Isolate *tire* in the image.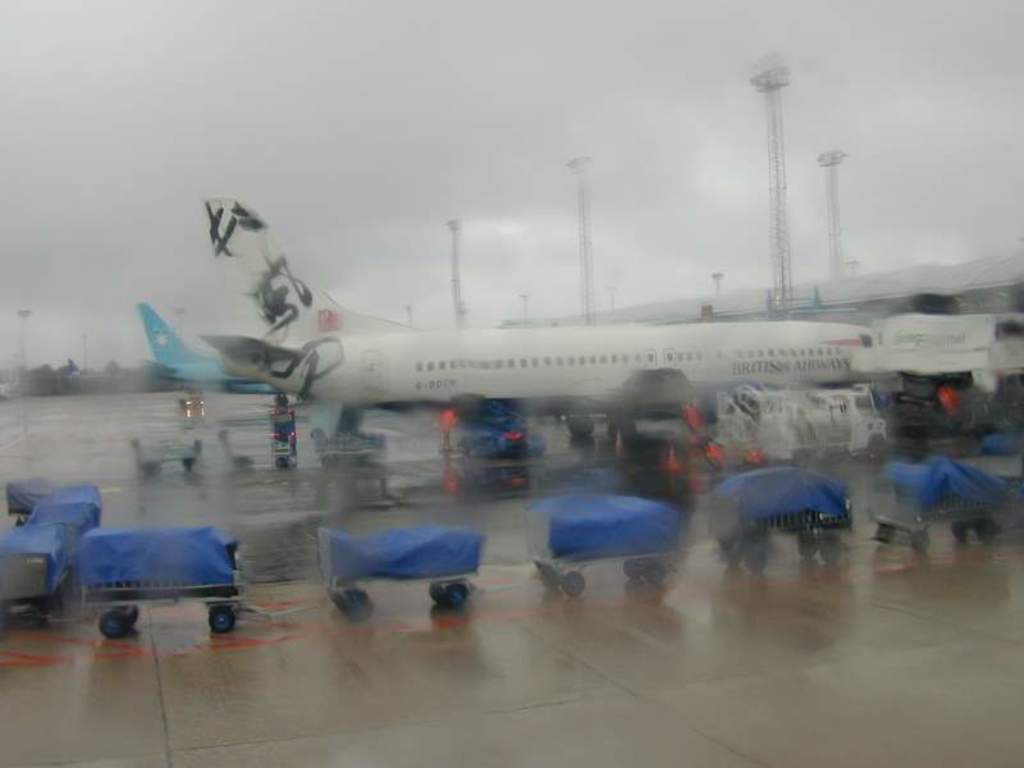
Isolated region: 209, 602, 237, 635.
